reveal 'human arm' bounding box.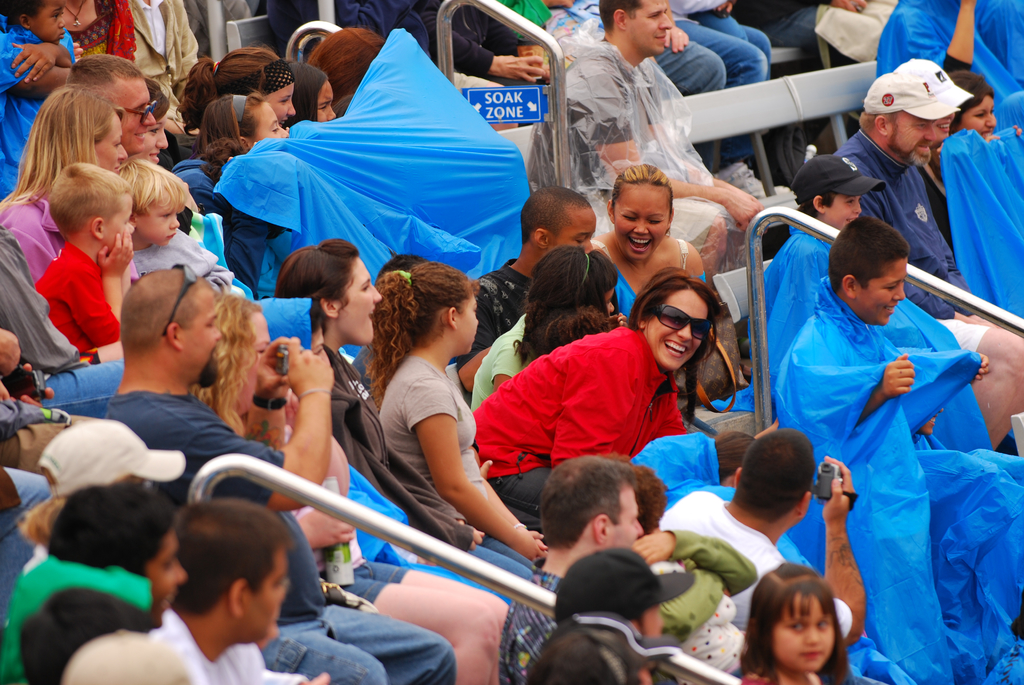
Revealed: l=754, t=453, r=867, b=645.
